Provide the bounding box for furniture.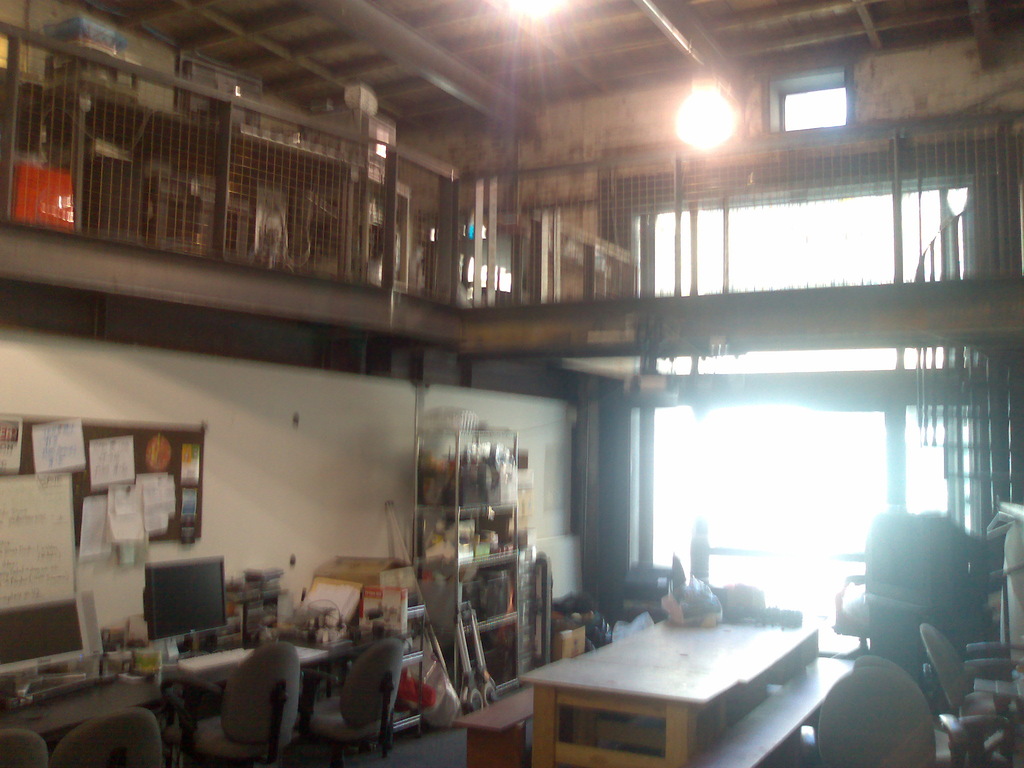
x1=812, y1=644, x2=946, y2=767.
